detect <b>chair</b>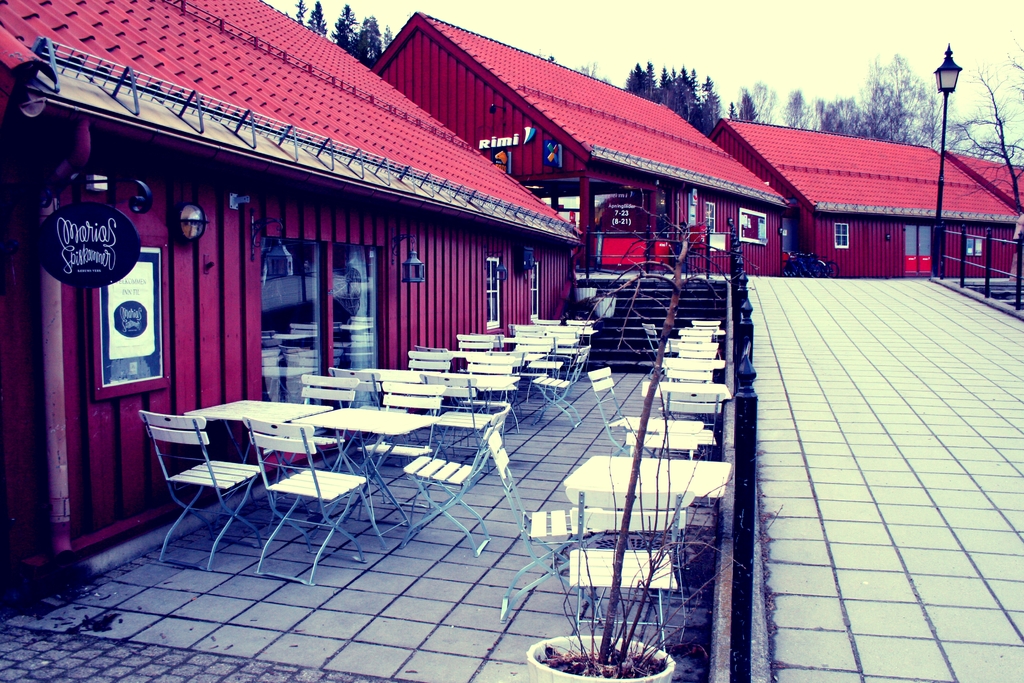
x1=409, y1=349, x2=447, y2=397
